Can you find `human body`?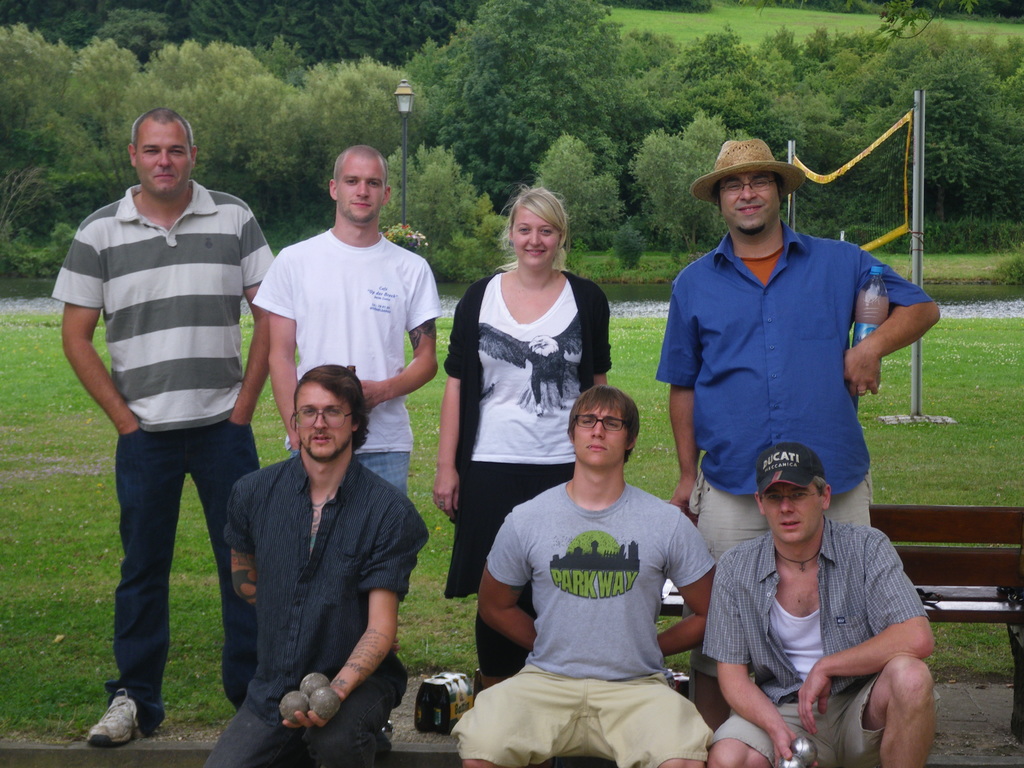
Yes, bounding box: select_region(206, 459, 429, 760).
